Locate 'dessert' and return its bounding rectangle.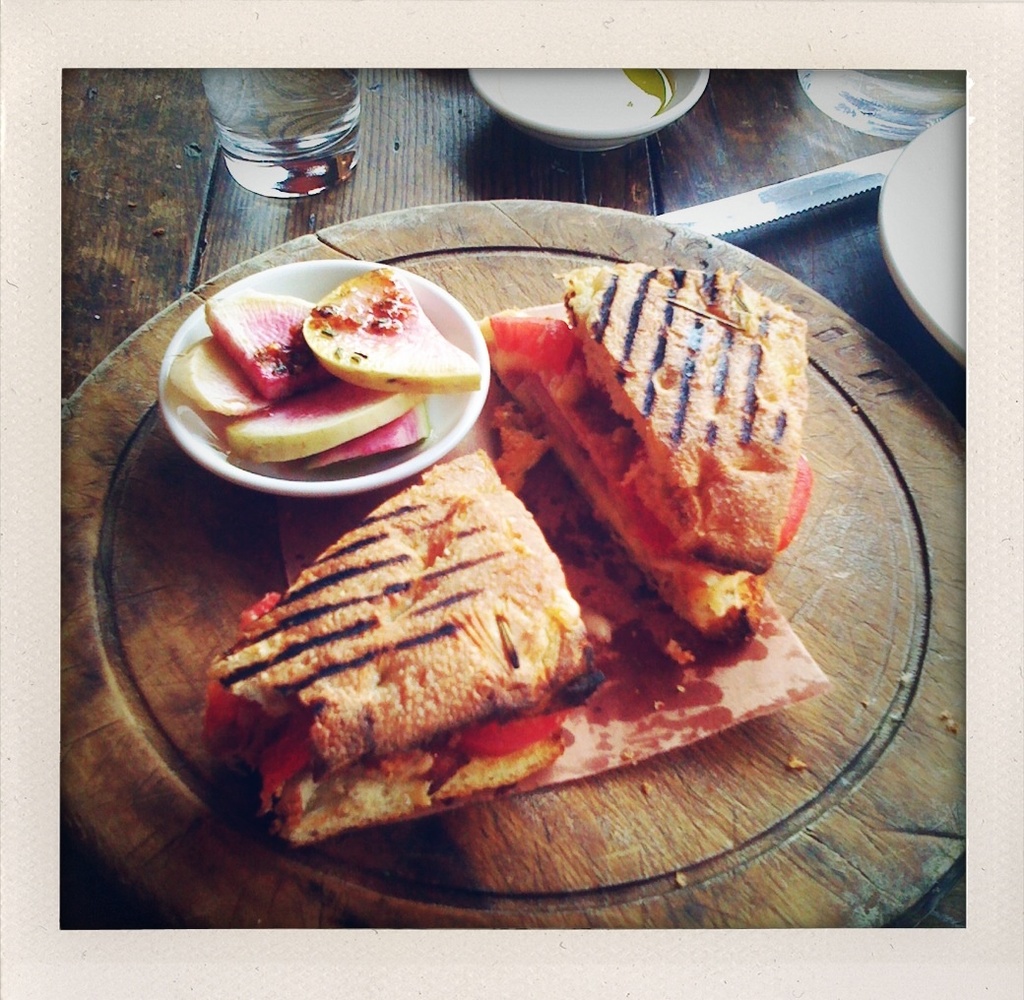
left=145, top=287, right=508, bottom=501.
